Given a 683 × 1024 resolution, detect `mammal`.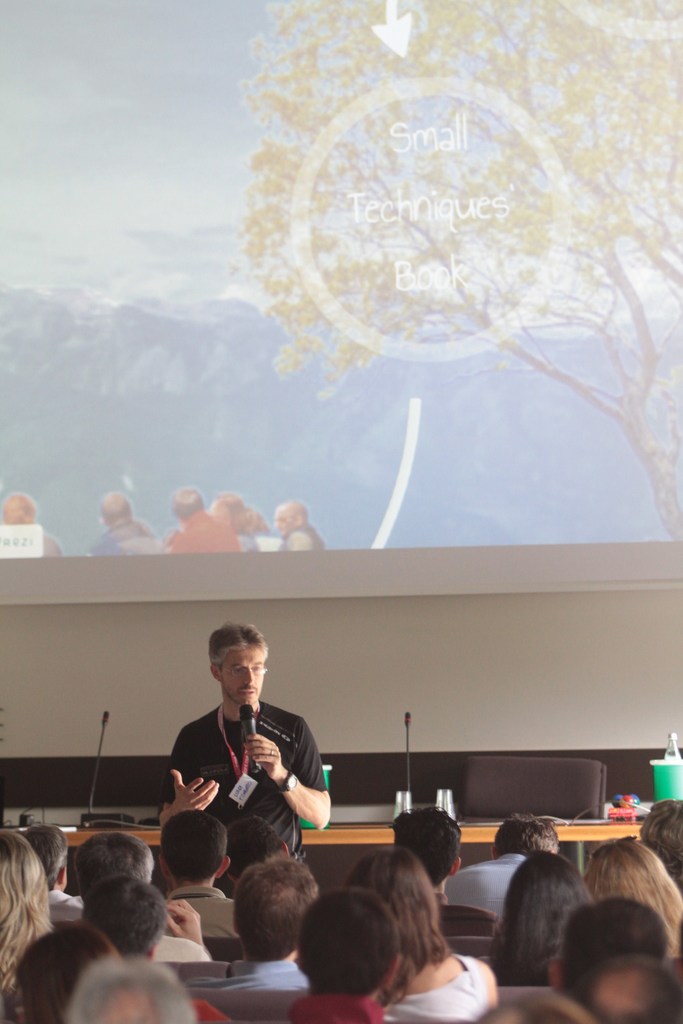
(589, 954, 682, 1023).
